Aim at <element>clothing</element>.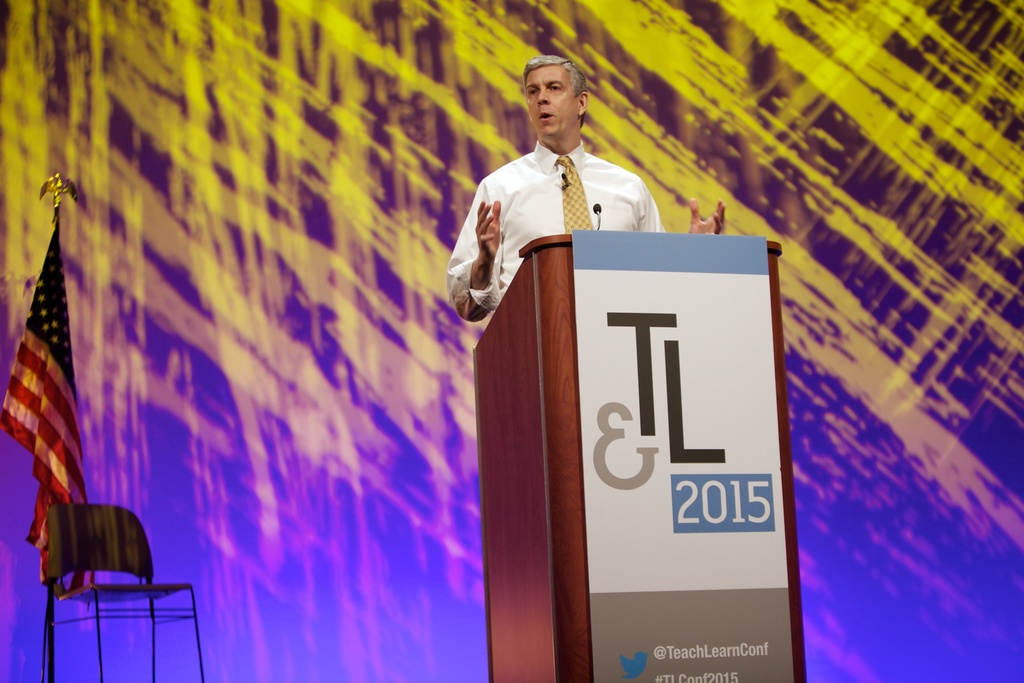
Aimed at (446, 123, 648, 295).
